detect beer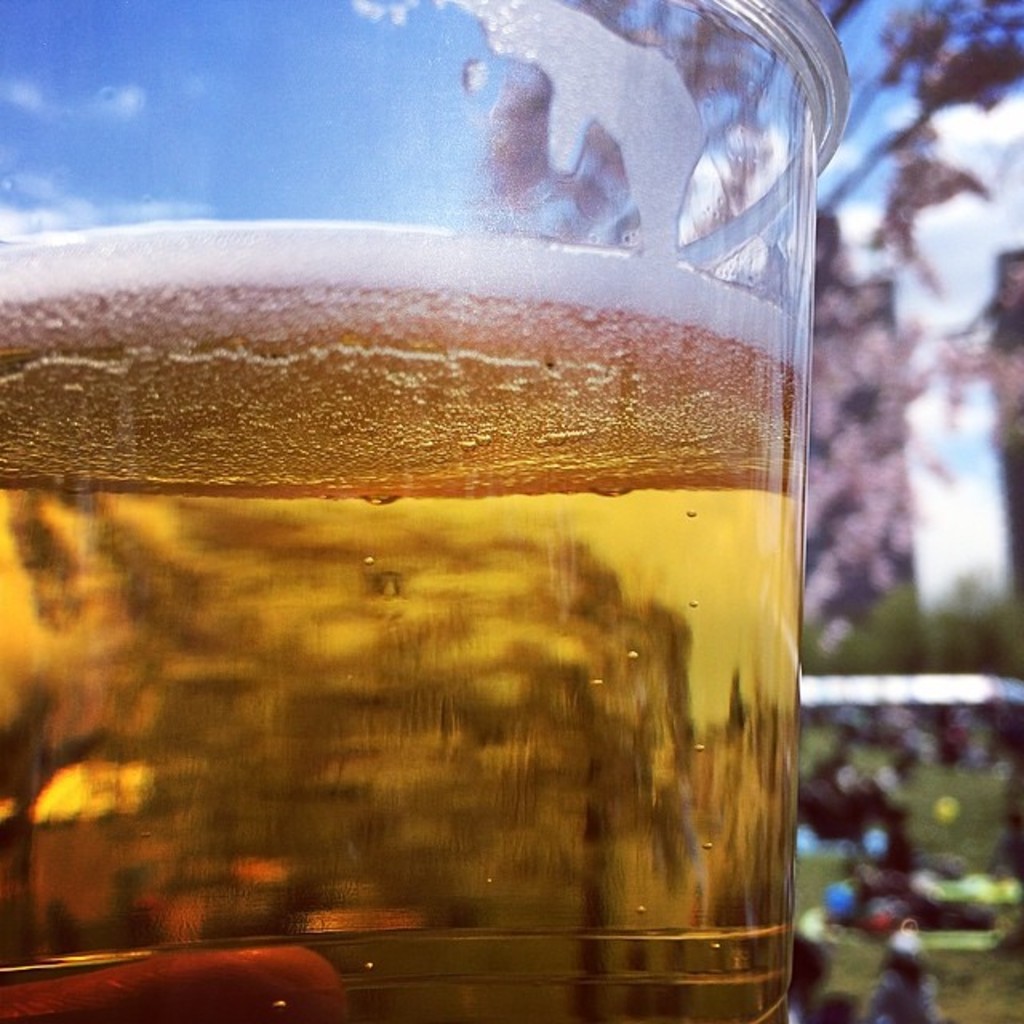
locate(0, 0, 835, 1022)
